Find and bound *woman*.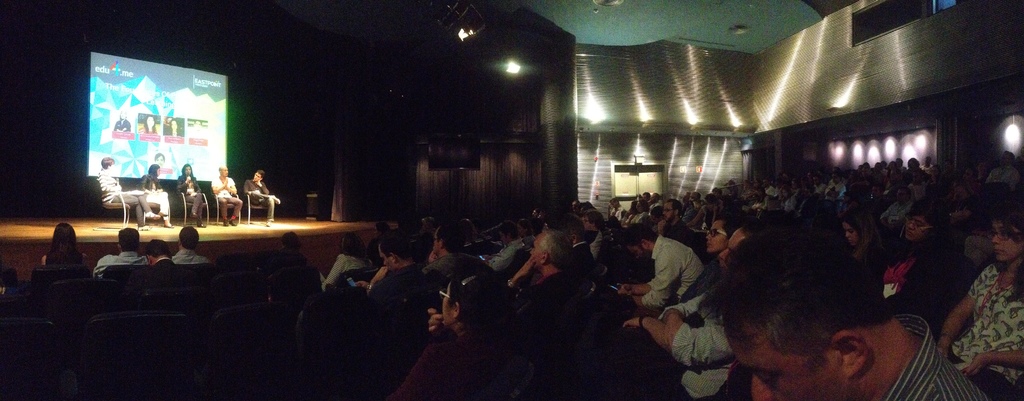
Bound: 139/160/173/227.
